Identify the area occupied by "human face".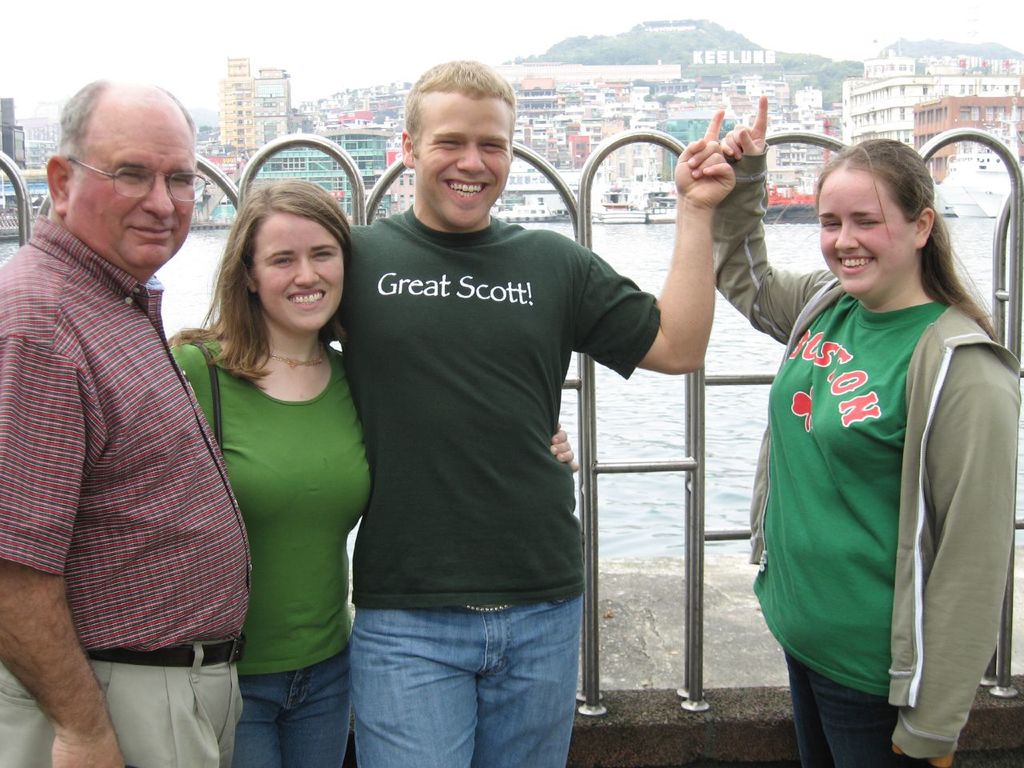
Area: 258 212 348 334.
